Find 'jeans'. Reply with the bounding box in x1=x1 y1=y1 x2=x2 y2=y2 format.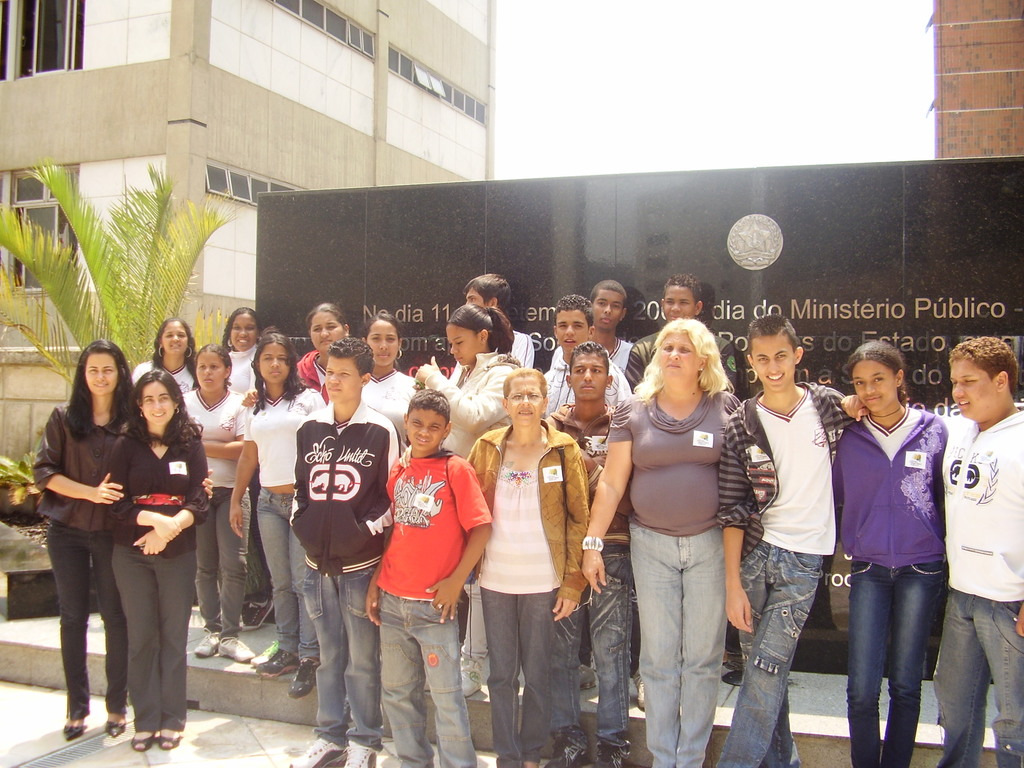
x1=709 y1=536 x2=826 y2=767.
